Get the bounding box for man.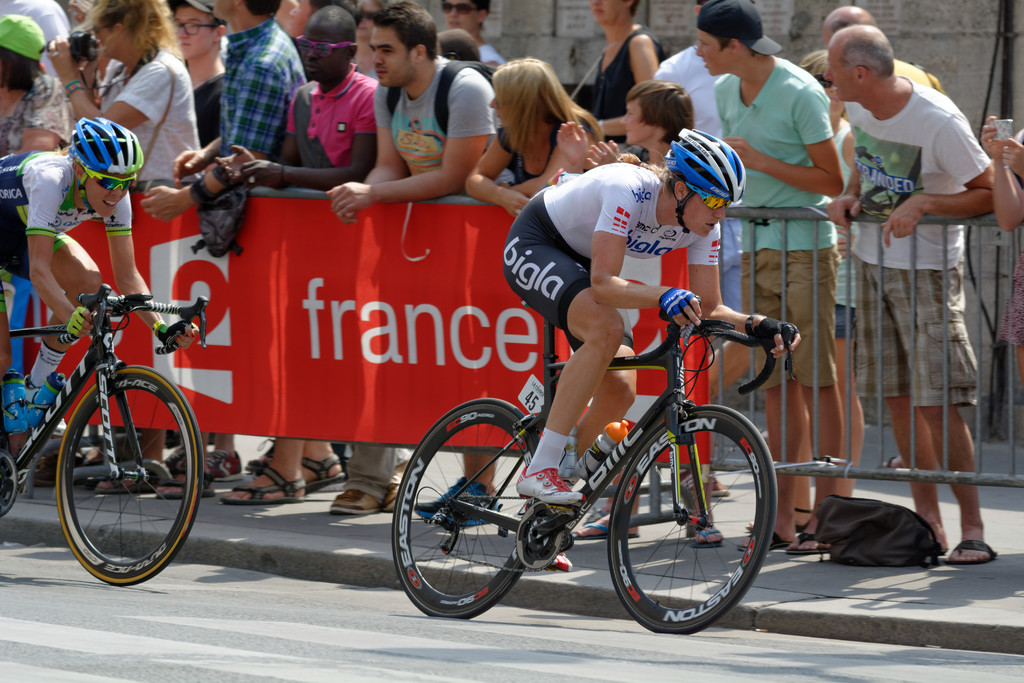
0:110:199:446.
